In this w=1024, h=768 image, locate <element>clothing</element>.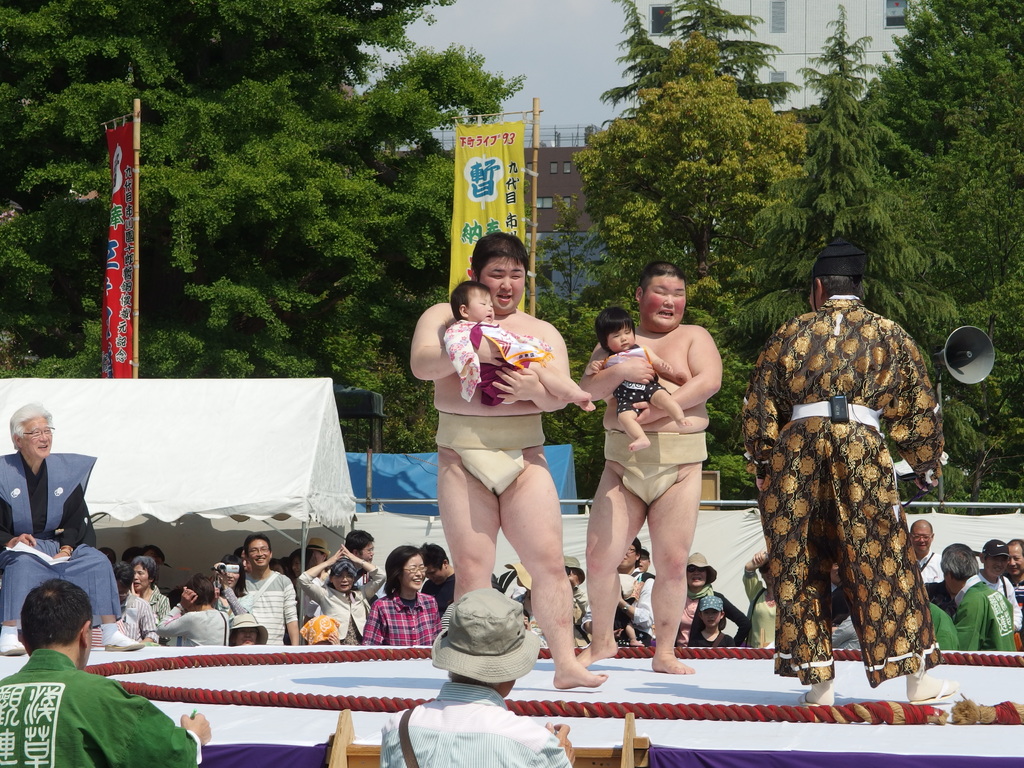
Bounding box: x1=0, y1=658, x2=202, y2=767.
